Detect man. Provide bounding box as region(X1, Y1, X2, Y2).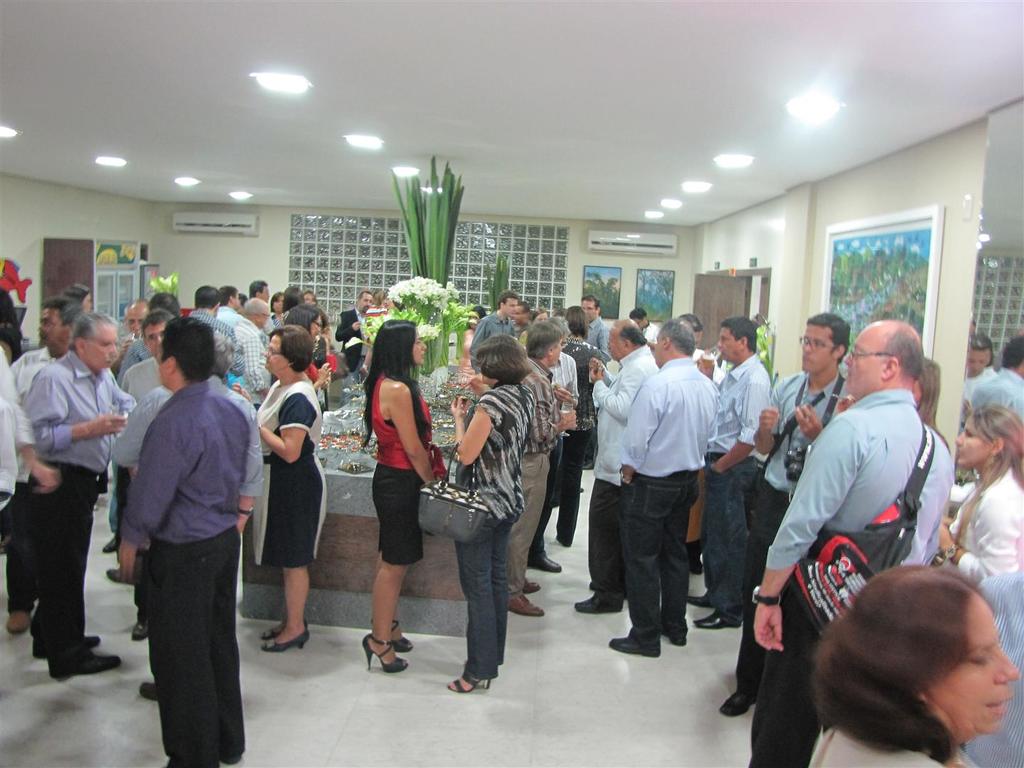
region(11, 297, 81, 637).
